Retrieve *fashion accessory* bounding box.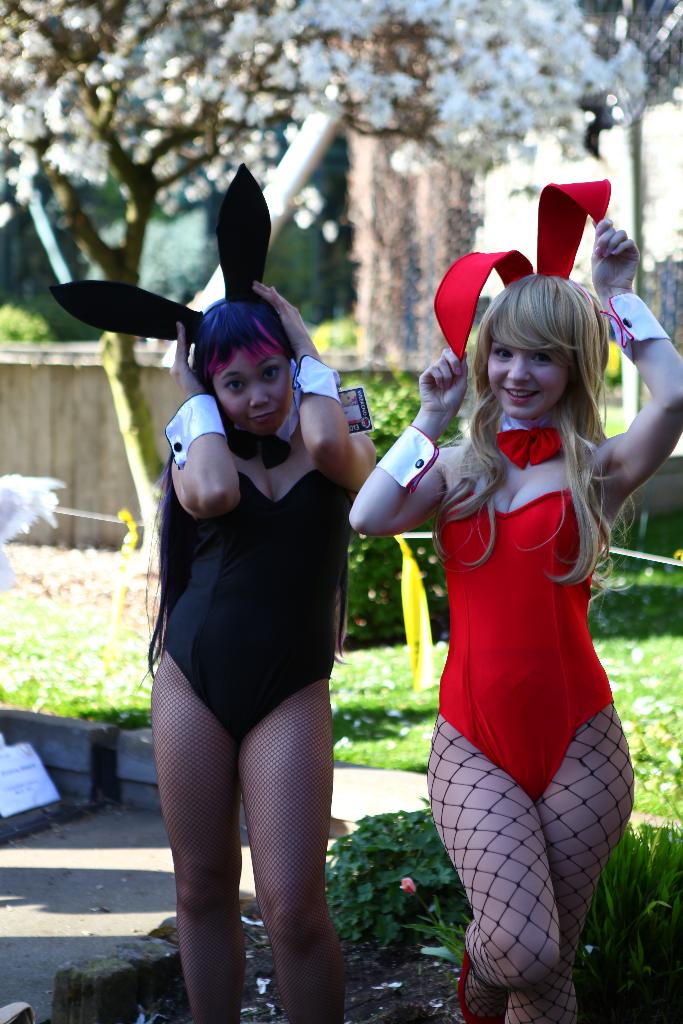
Bounding box: bbox(432, 177, 613, 360).
